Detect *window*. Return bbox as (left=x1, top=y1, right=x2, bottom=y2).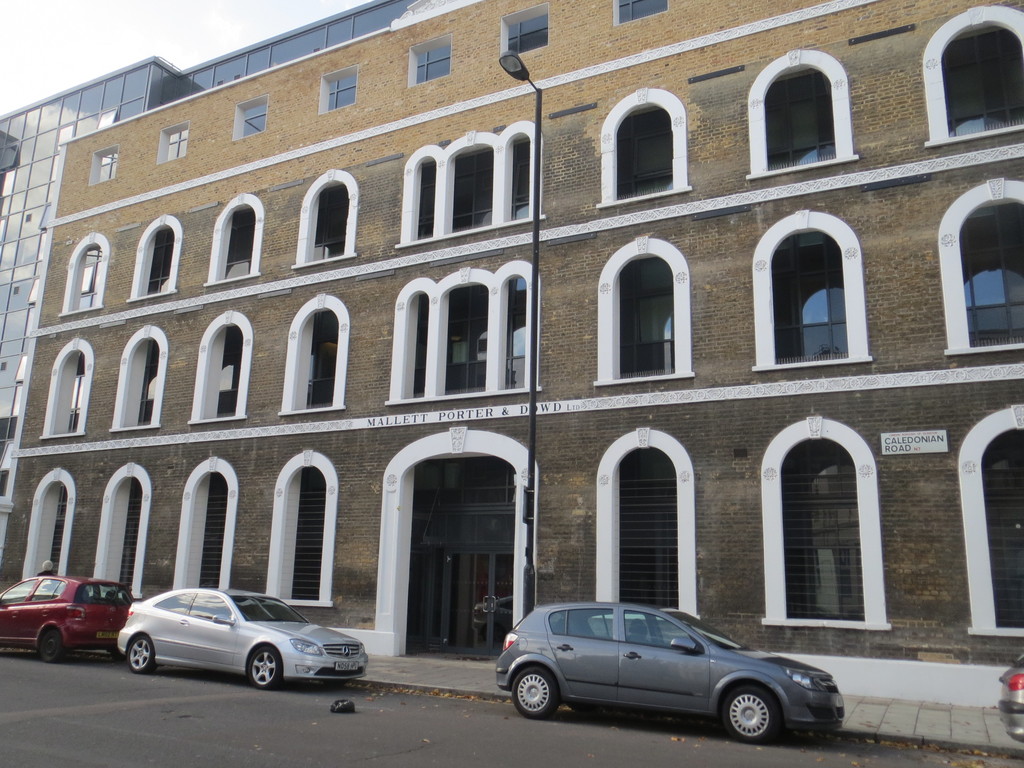
(left=451, top=145, right=492, bottom=232).
